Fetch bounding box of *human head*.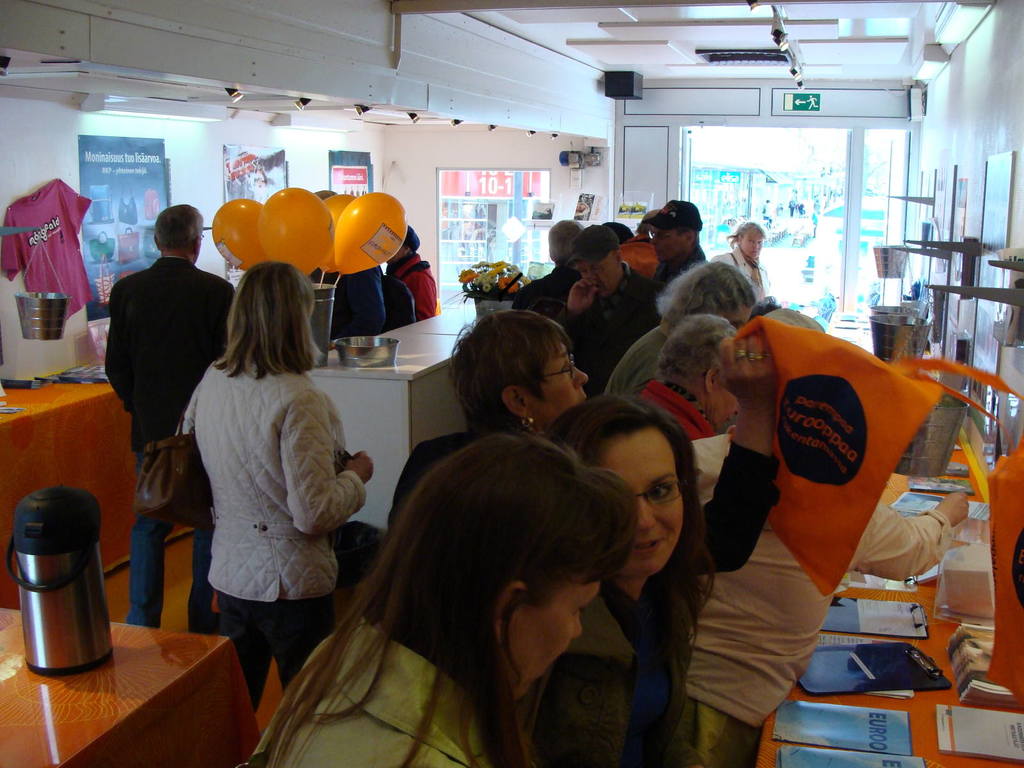
Bbox: 402,430,600,696.
